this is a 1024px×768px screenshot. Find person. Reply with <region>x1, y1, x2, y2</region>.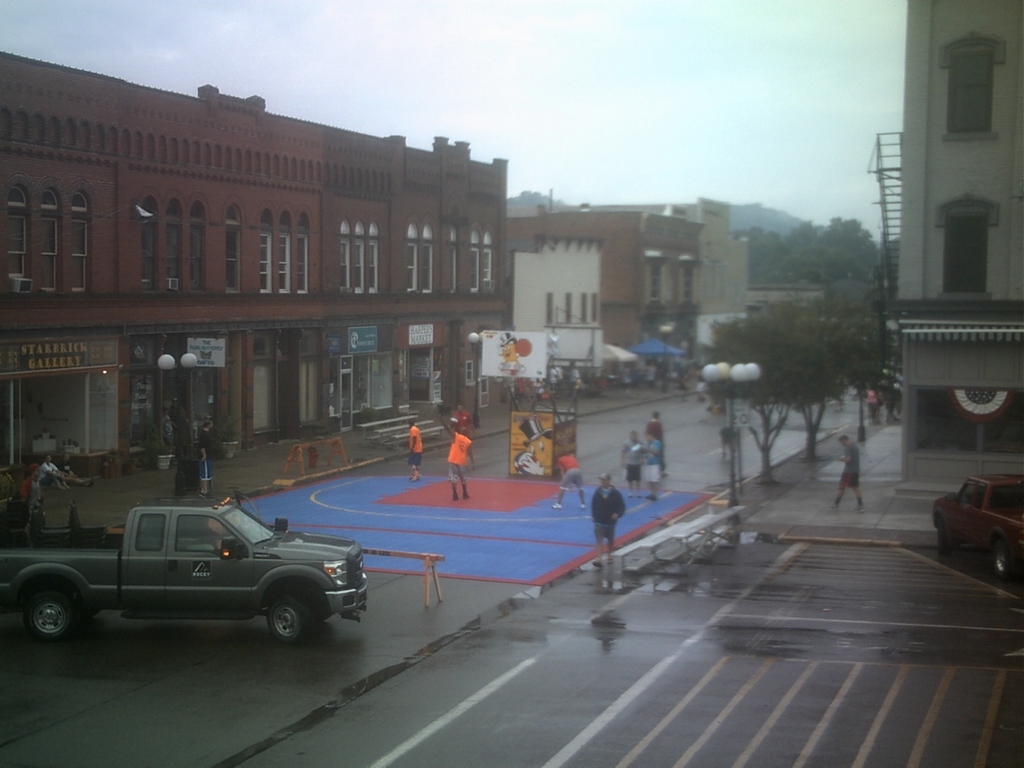
<region>425, 410, 477, 498</region>.
